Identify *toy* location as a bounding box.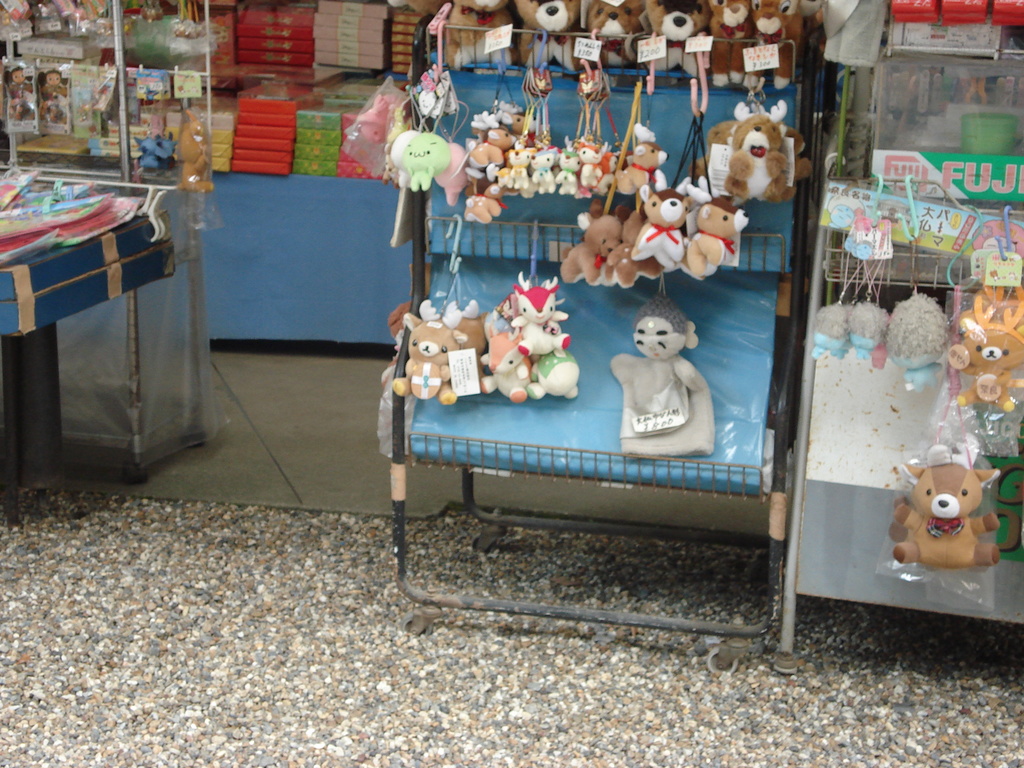
x1=582 y1=0 x2=646 y2=84.
